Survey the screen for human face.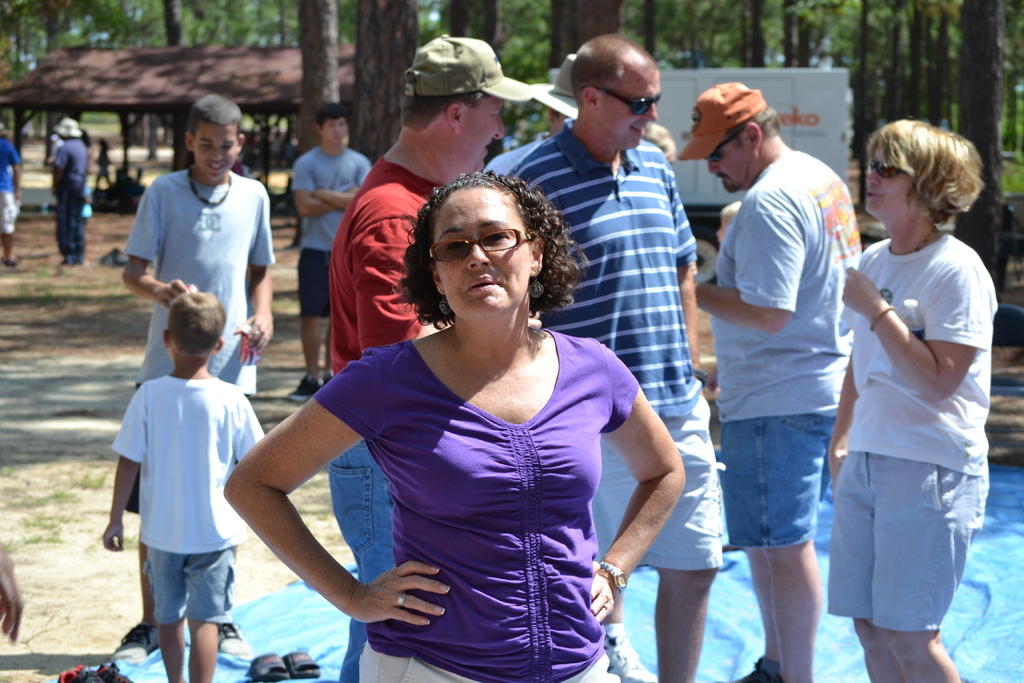
Survey found: 318, 117, 348, 145.
